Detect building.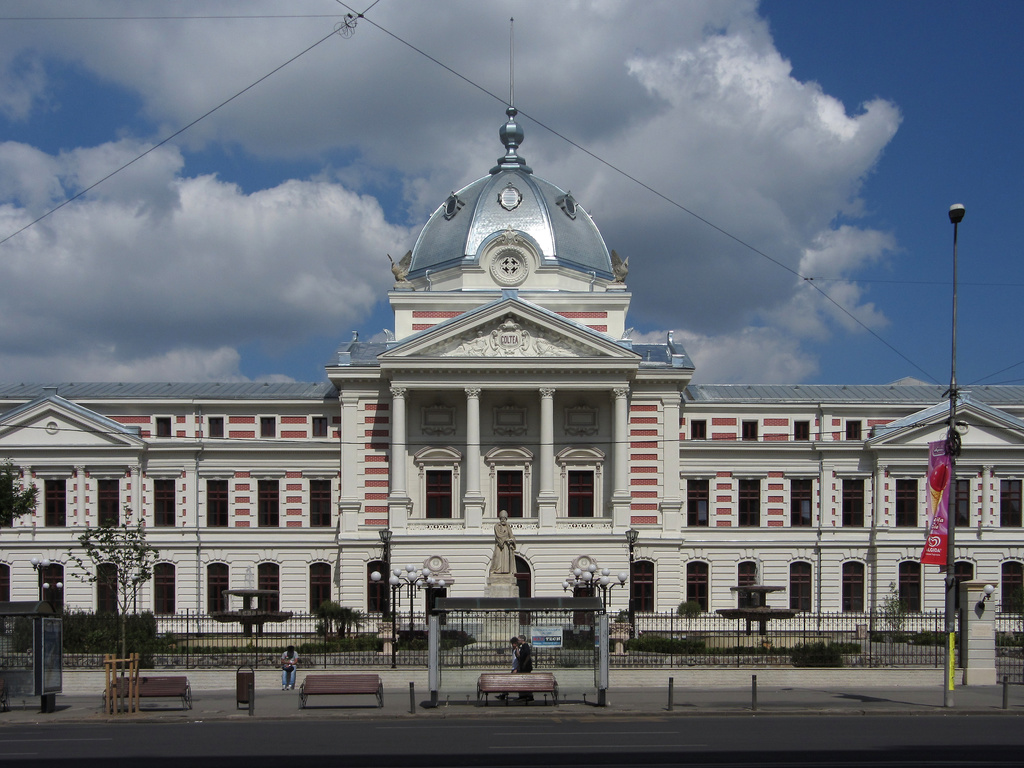
Detected at 0 19 1023 687.
